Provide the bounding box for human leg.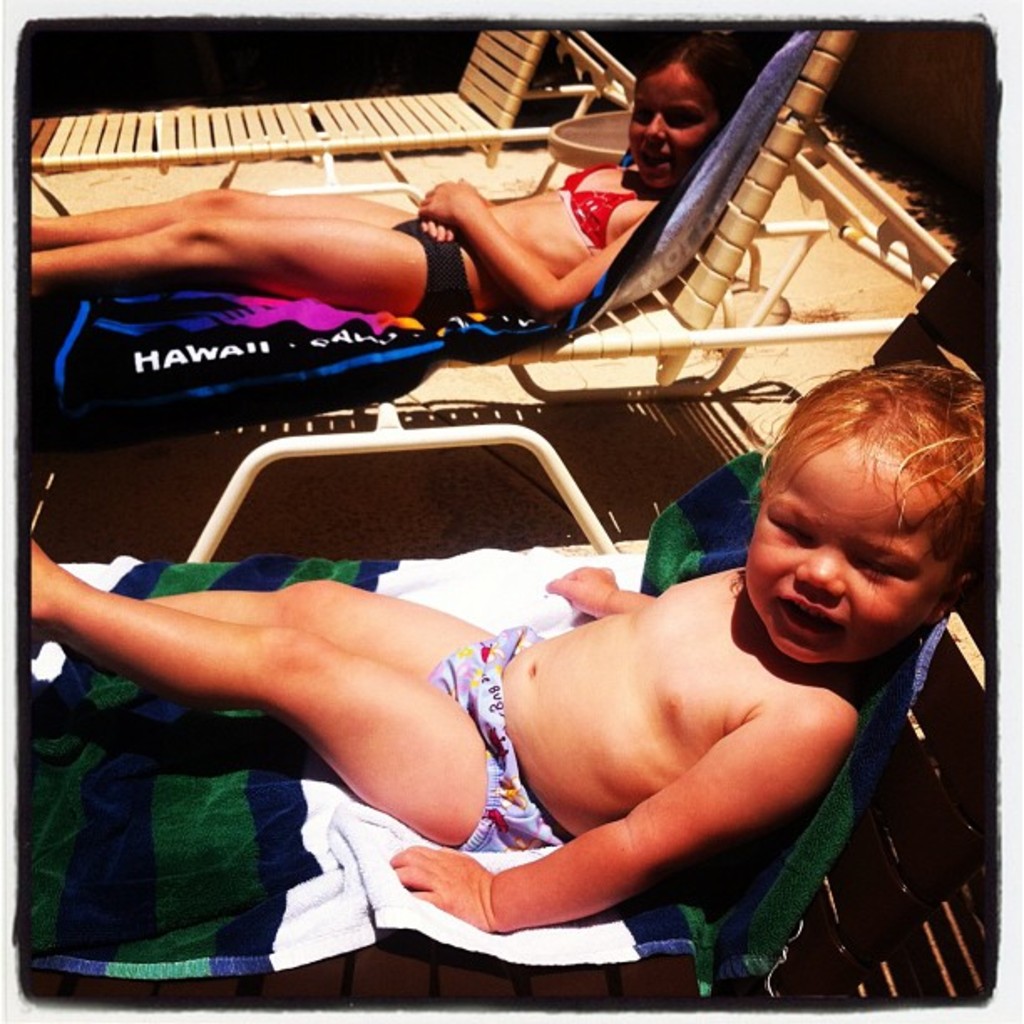
l=28, t=547, r=484, b=852.
